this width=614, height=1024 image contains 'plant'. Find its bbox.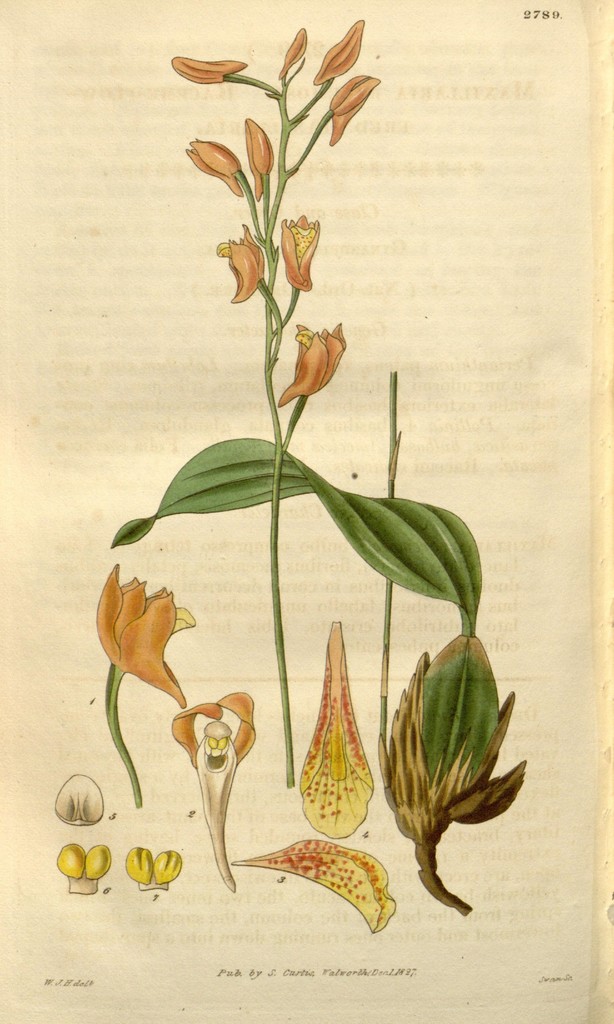
region(82, 0, 506, 1023).
